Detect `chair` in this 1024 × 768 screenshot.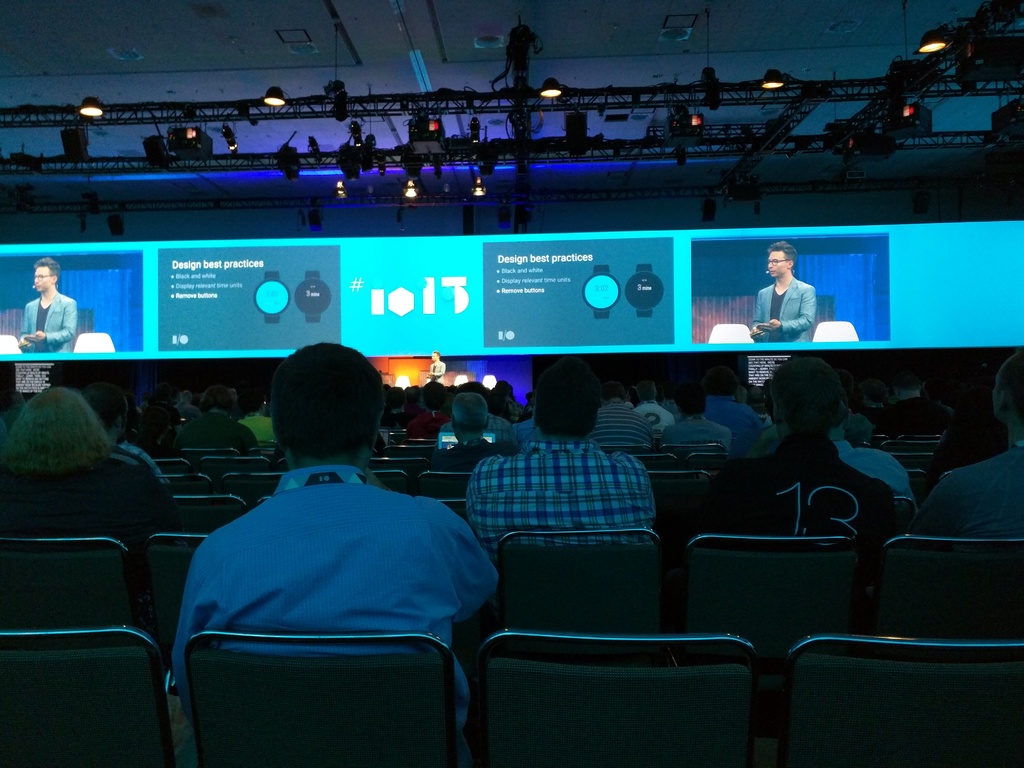
Detection: 865:533:1023:647.
